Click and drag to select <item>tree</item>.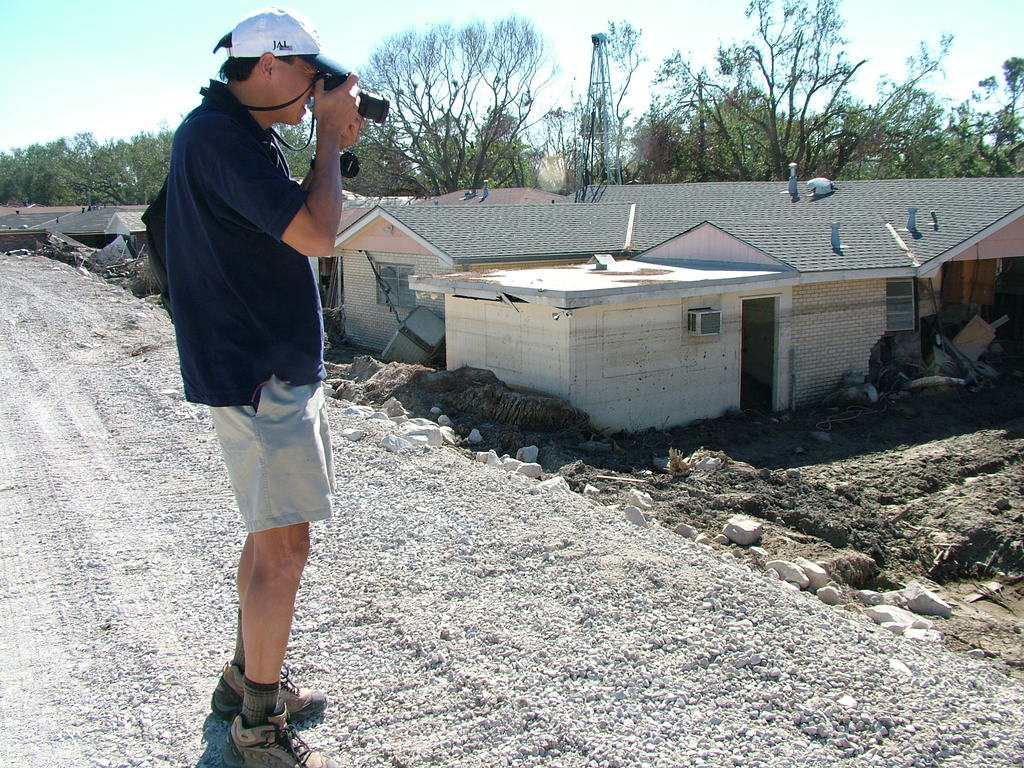
Selection: rect(595, 98, 708, 185).
